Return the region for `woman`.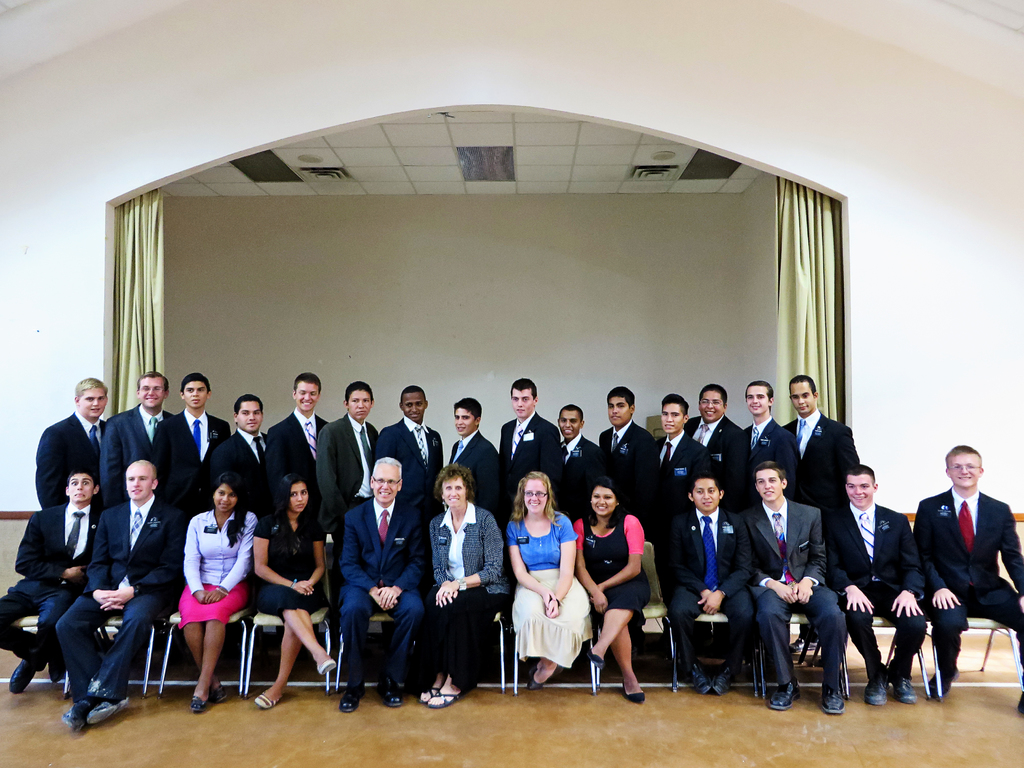
506/465/593/689.
